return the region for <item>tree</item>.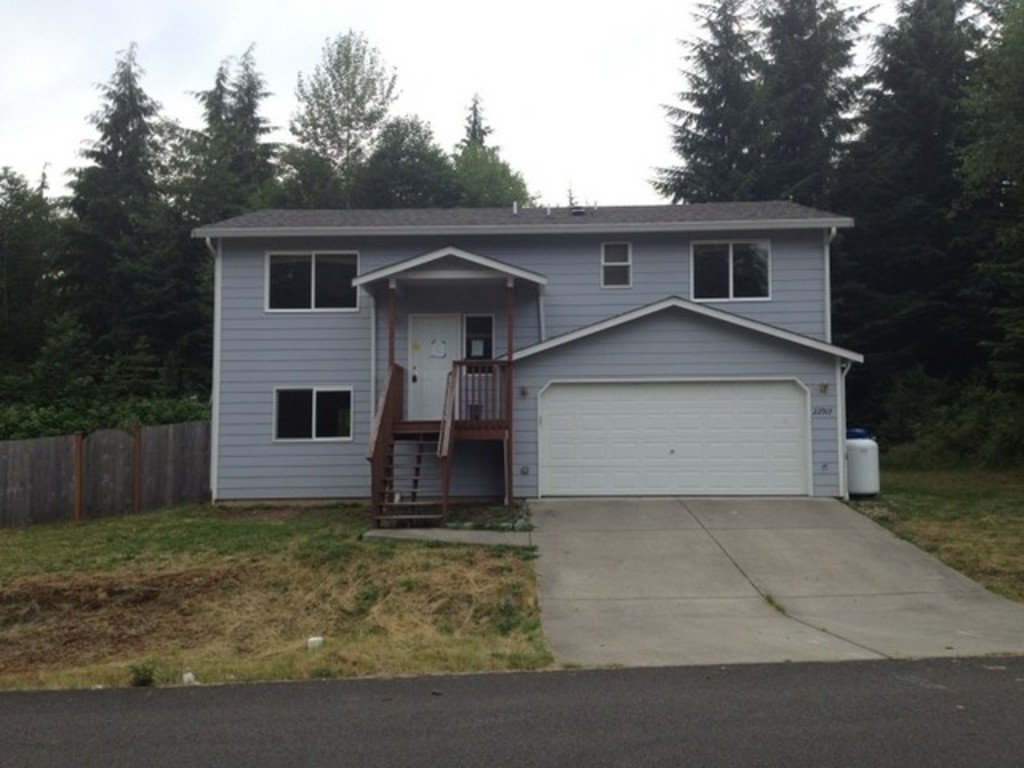
267/32/416/187.
